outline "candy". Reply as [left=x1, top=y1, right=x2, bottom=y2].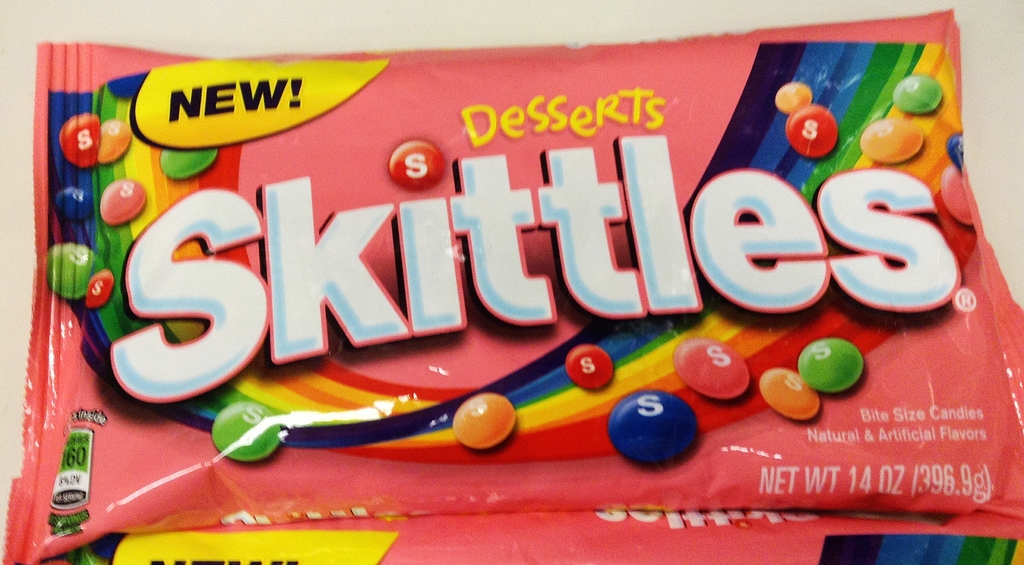
[left=562, top=339, right=613, bottom=394].
